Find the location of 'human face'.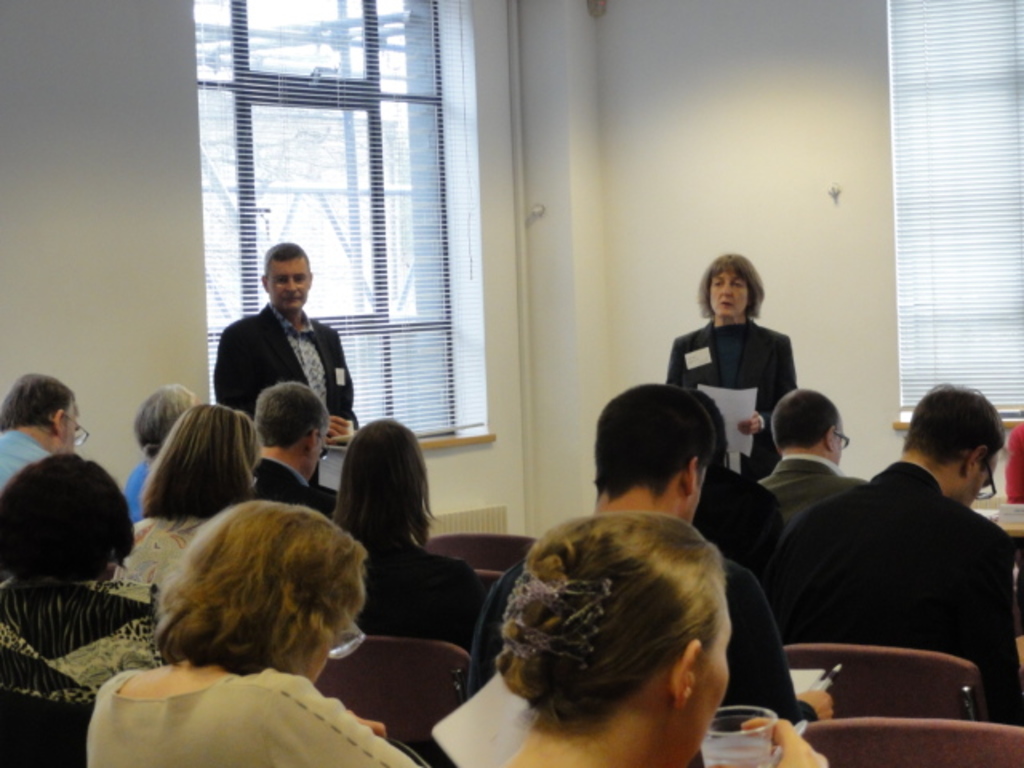
Location: locate(686, 603, 734, 766).
